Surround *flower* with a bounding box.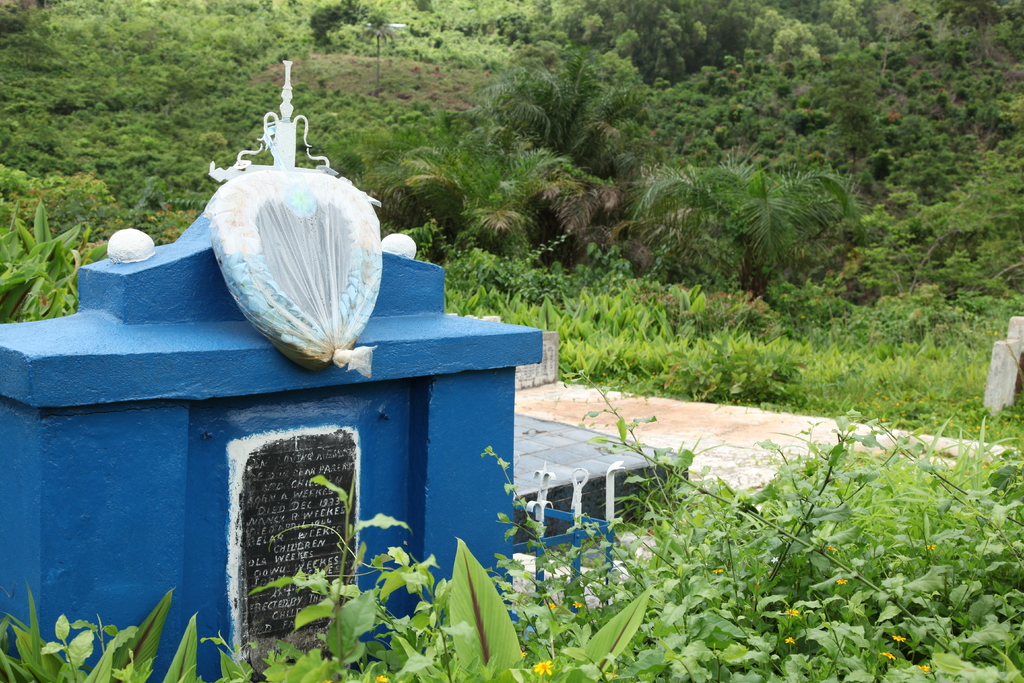
locate(876, 650, 895, 658).
